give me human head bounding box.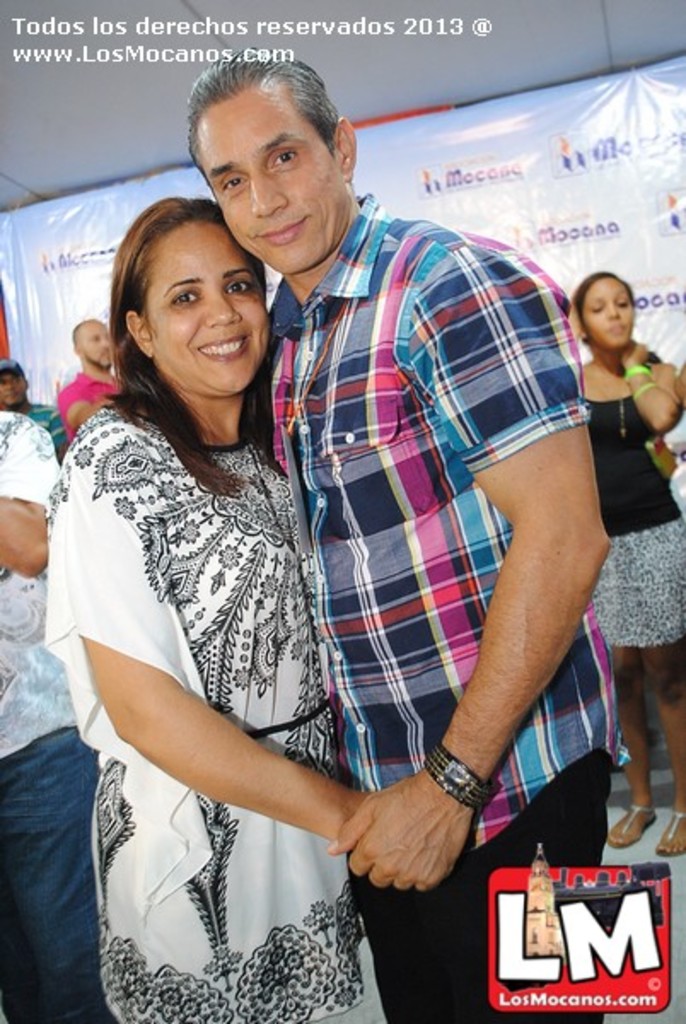
left=67, top=319, right=109, bottom=370.
